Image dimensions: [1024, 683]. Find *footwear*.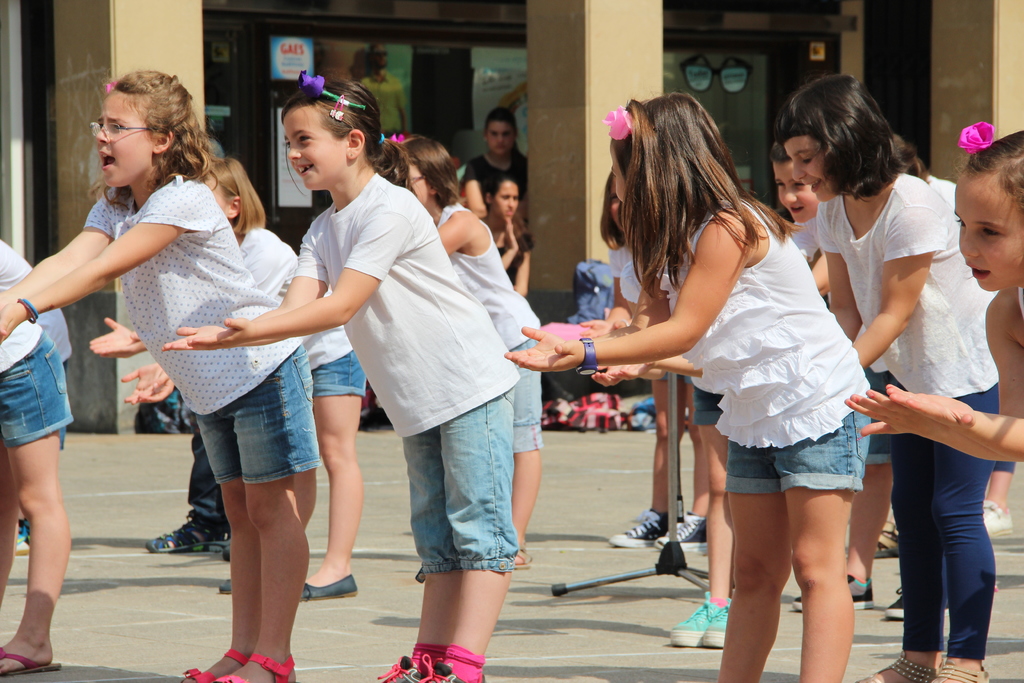
{"x1": 387, "y1": 647, "x2": 486, "y2": 682}.
